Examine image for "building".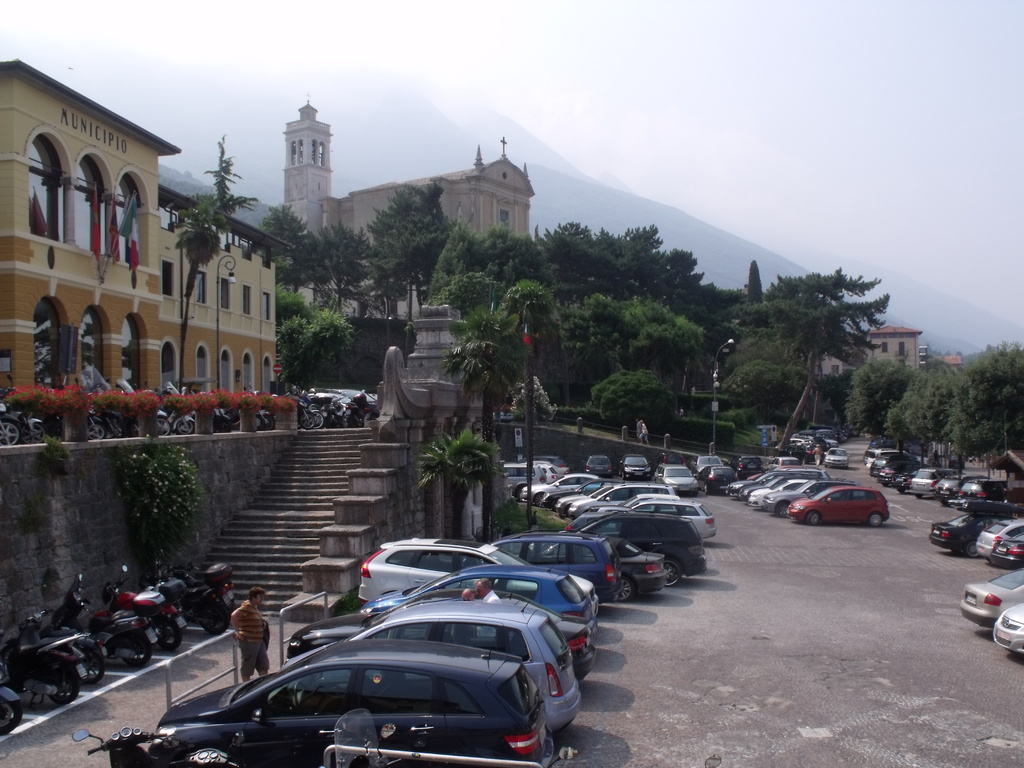
Examination result: BBox(0, 40, 275, 433).
